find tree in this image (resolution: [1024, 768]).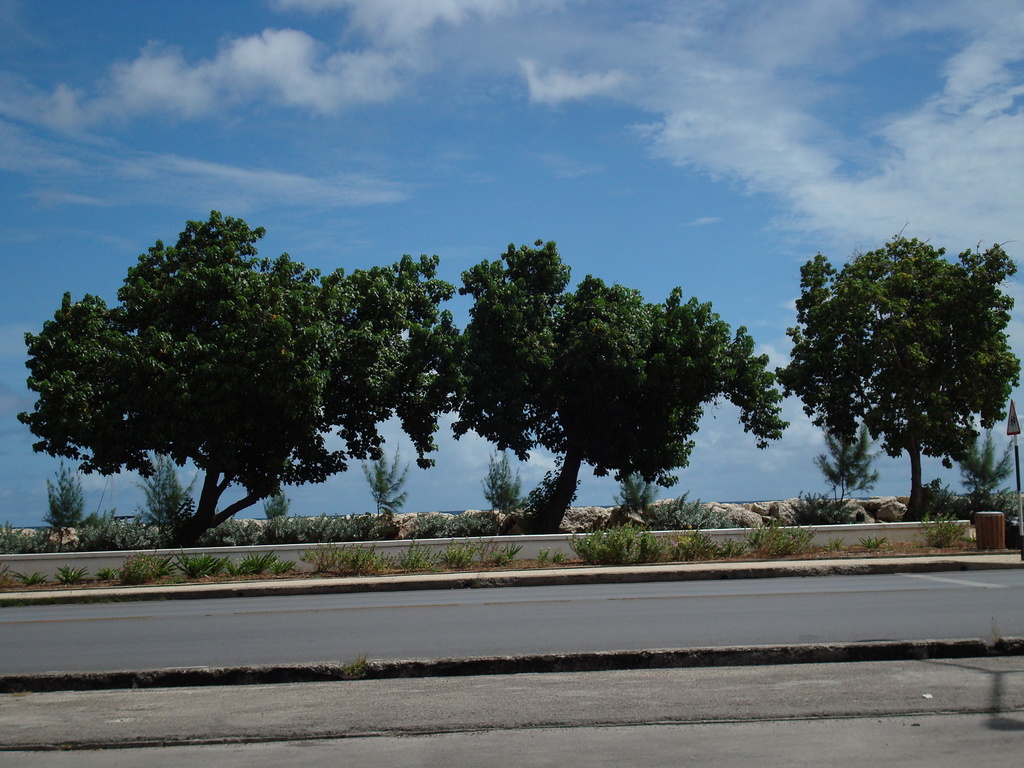
region(16, 209, 449, 541).
